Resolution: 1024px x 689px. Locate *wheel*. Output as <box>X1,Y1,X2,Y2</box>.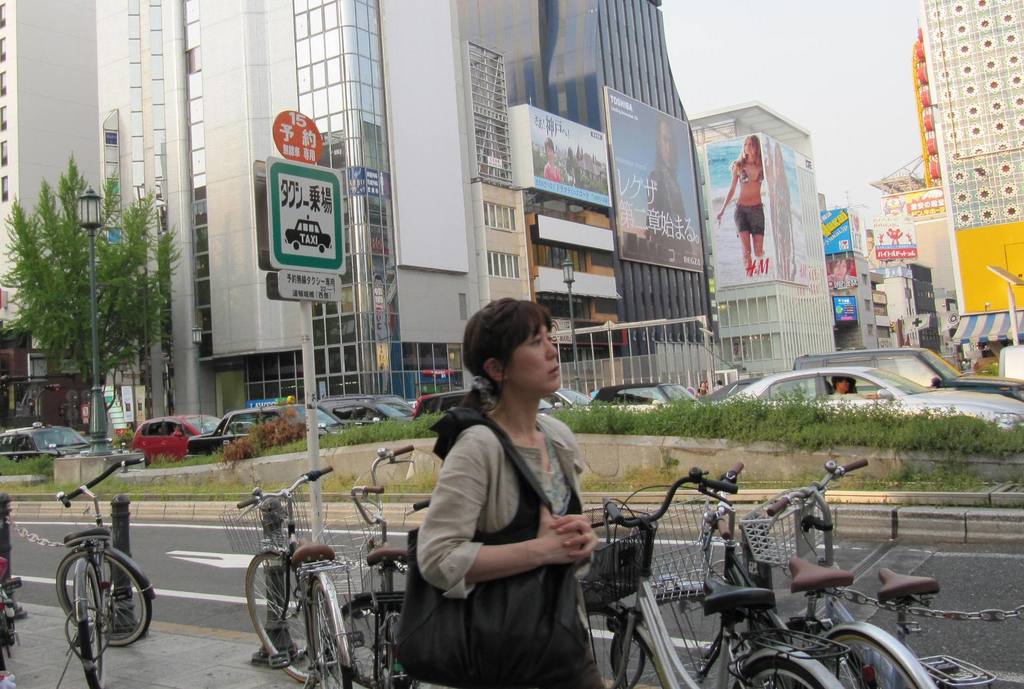
<box>729,649,840,688</box>.
